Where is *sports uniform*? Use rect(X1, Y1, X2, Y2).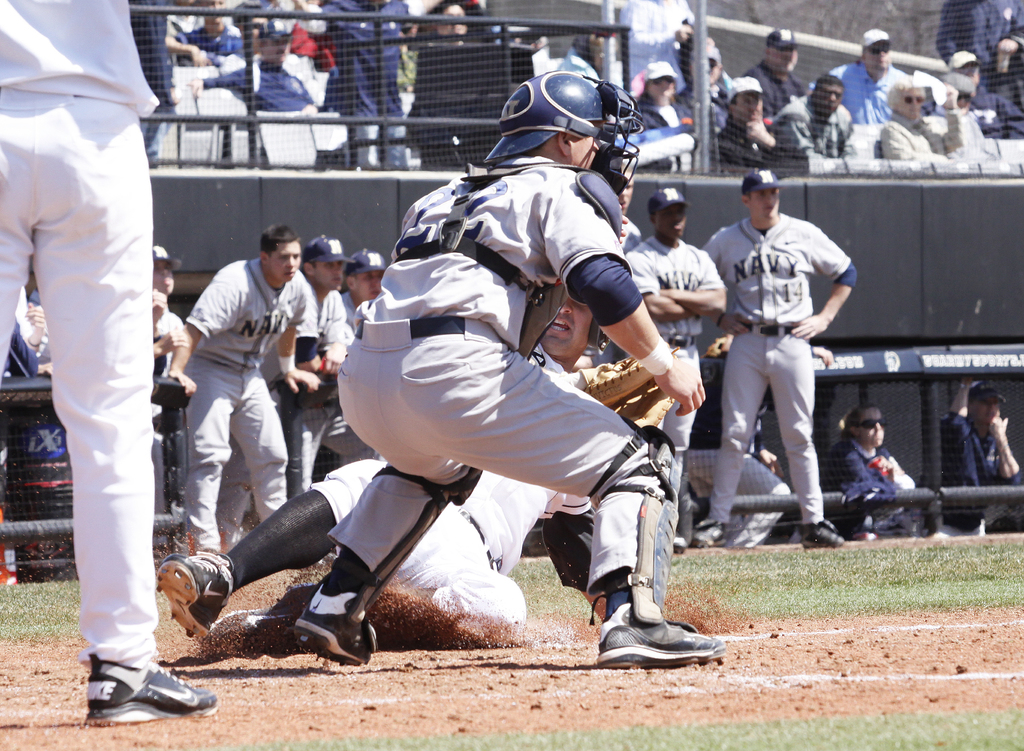
rect(292, 67, 729, 669).
